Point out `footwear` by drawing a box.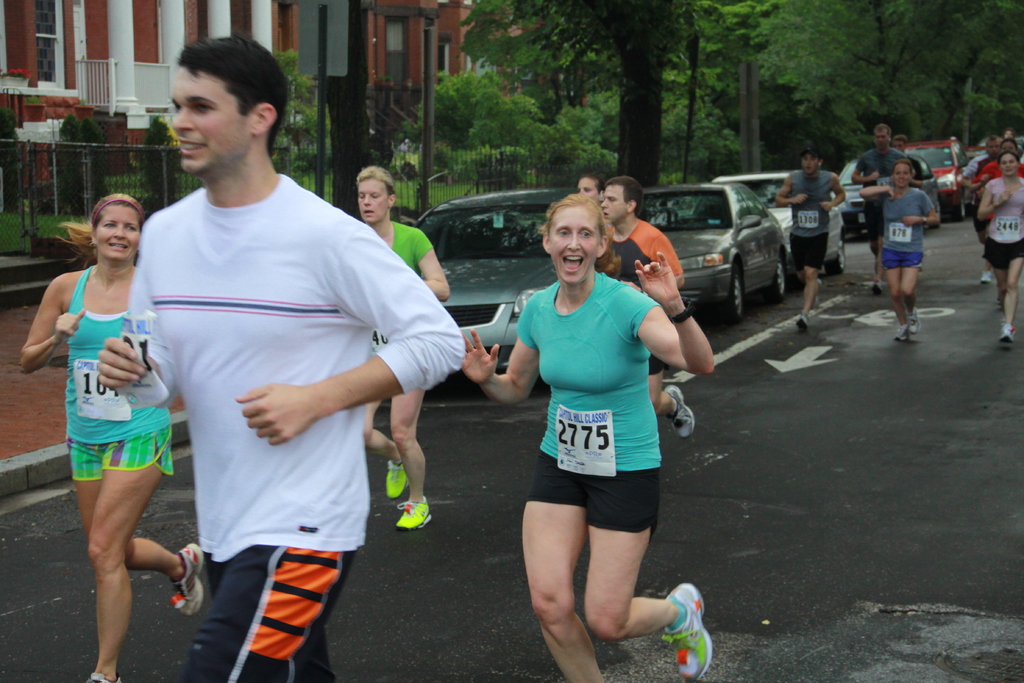
locate(889, 317, 919, 347).
